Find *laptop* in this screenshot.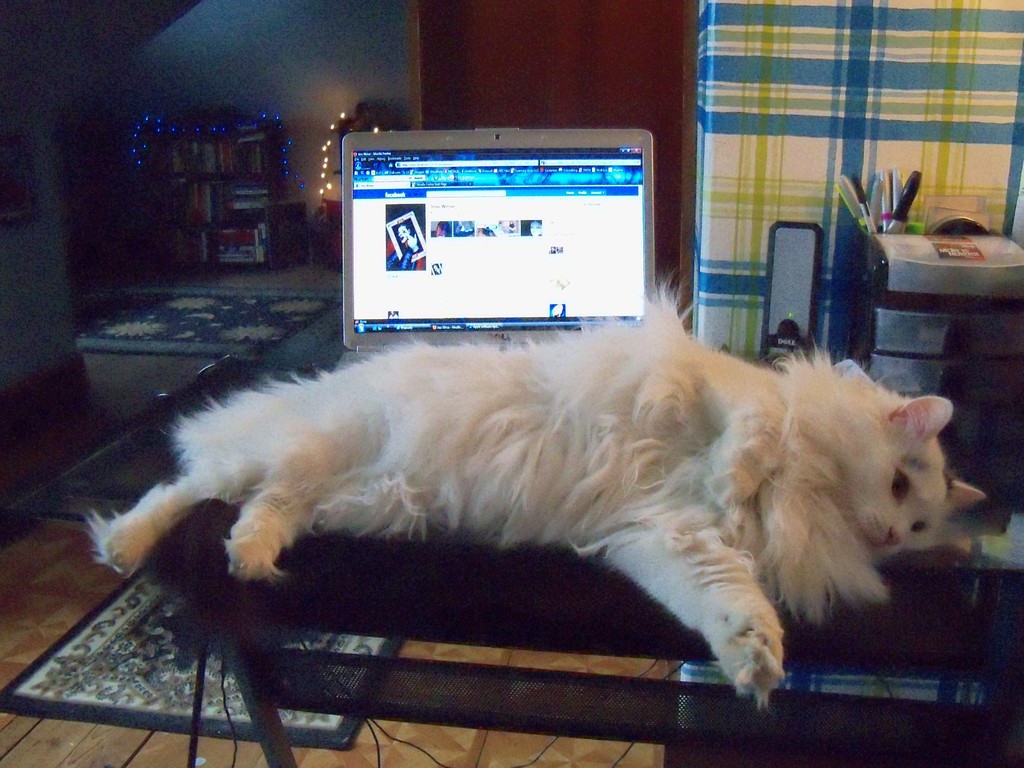
The bounding box for *laptop* is 335 125 660 372.
